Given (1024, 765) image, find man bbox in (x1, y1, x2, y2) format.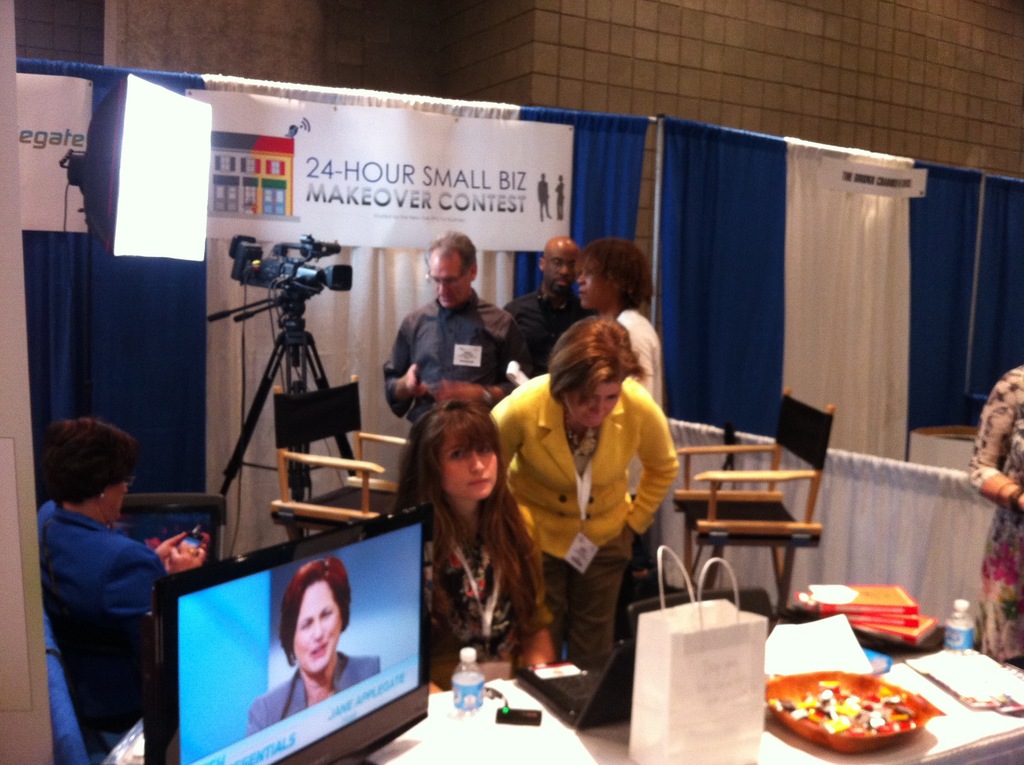
(502, 236, 595, 375).
